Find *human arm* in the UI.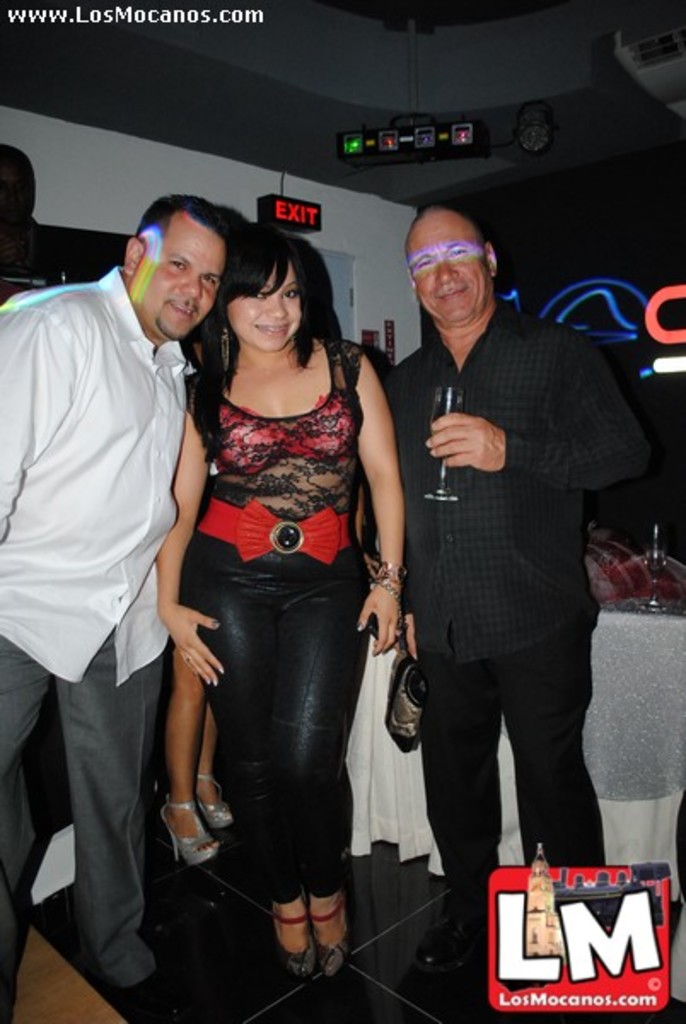
UI element at x1=336, y1=343, x2=427, y2=630.
